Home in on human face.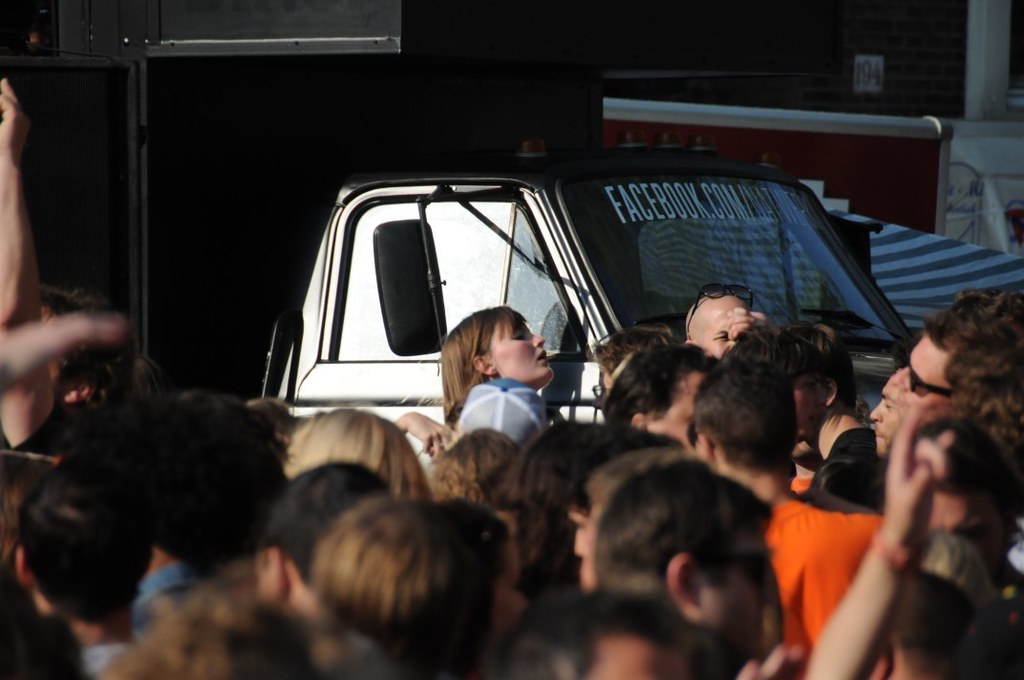
Homed in at 569 500 593 558.
